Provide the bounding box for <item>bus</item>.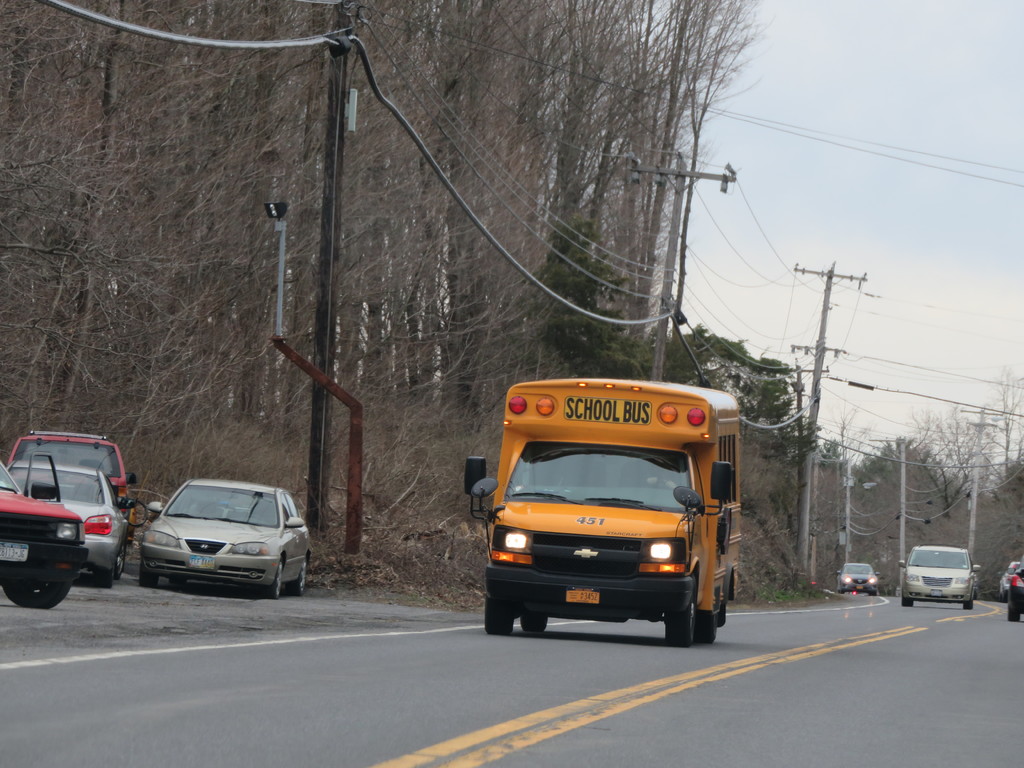
{"x1": 461, "y1": 374, "x2": 740, "y2": 644}.
